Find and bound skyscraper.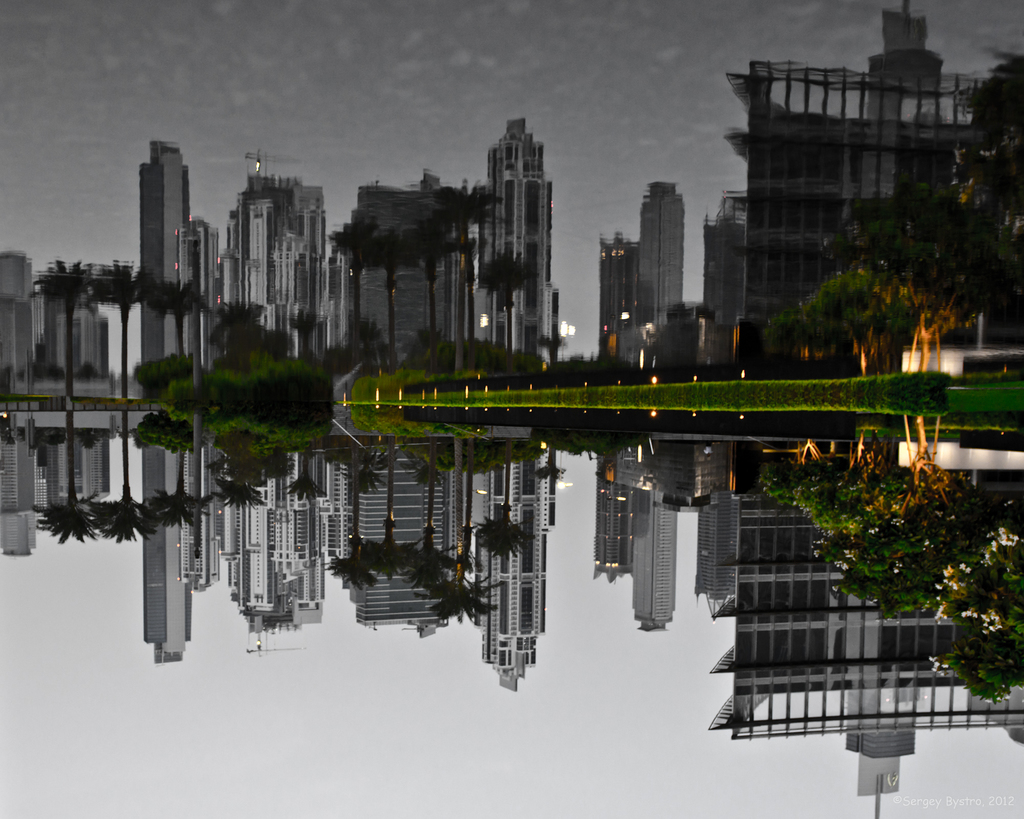
Bound: bbox=[641, 175, 676, 322].
